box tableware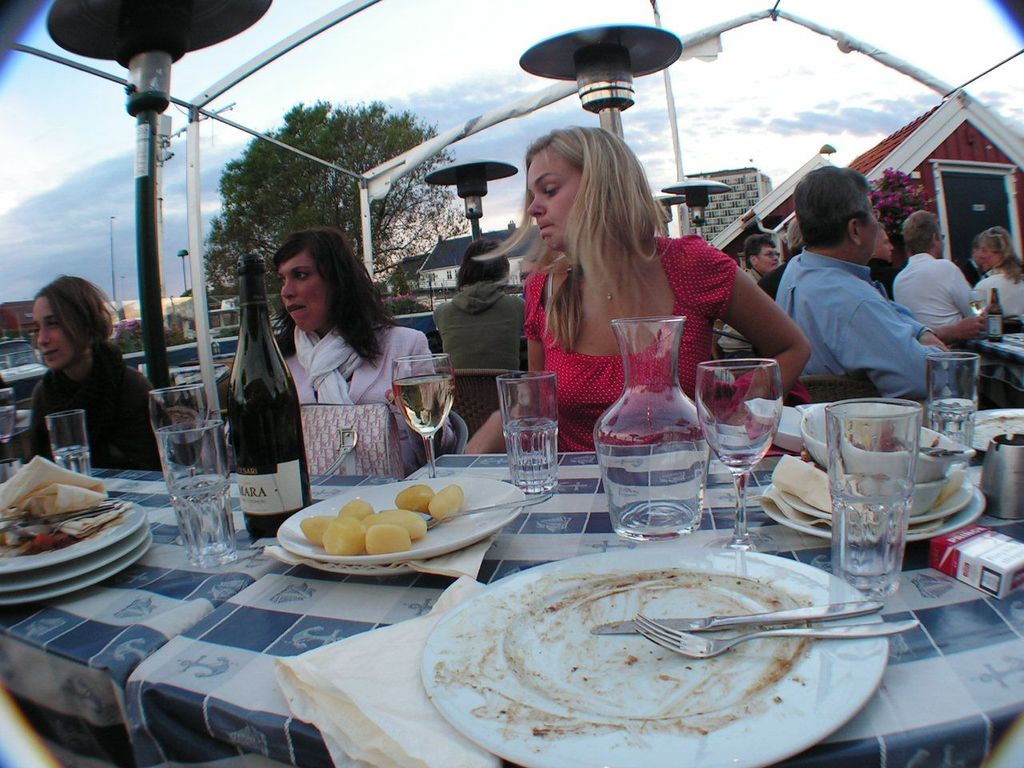
{"x1": 0, "y1": 532, "x2": 159, "y2": 610}
